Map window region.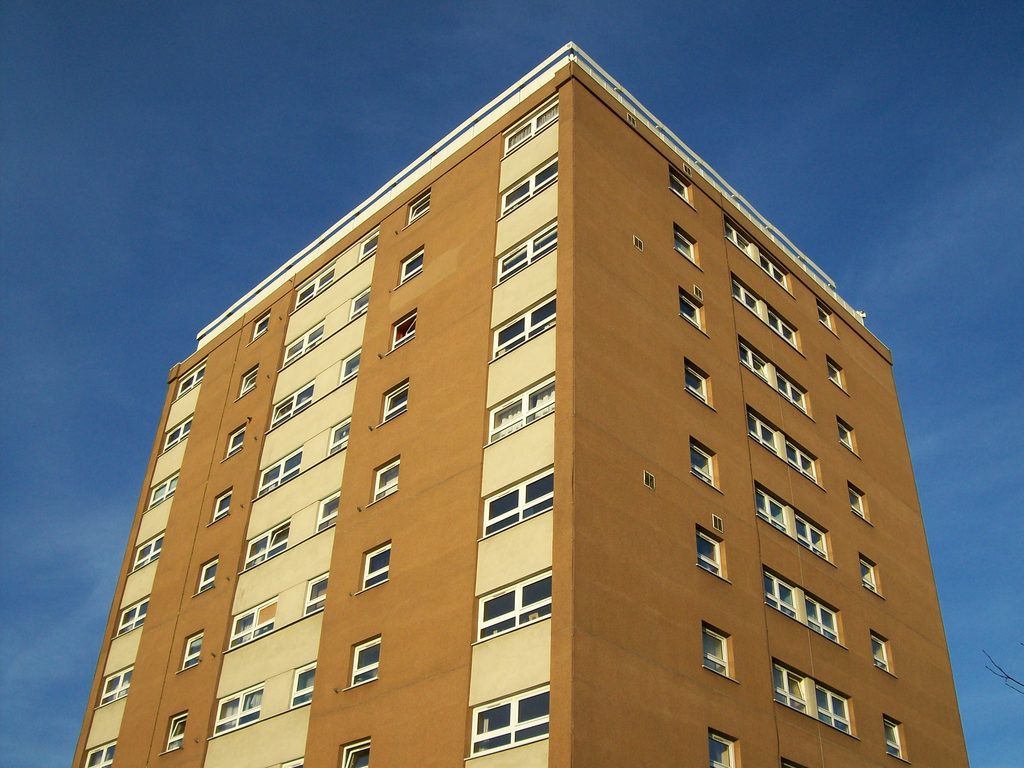
Mapped to 670, 164, 690, 207.
